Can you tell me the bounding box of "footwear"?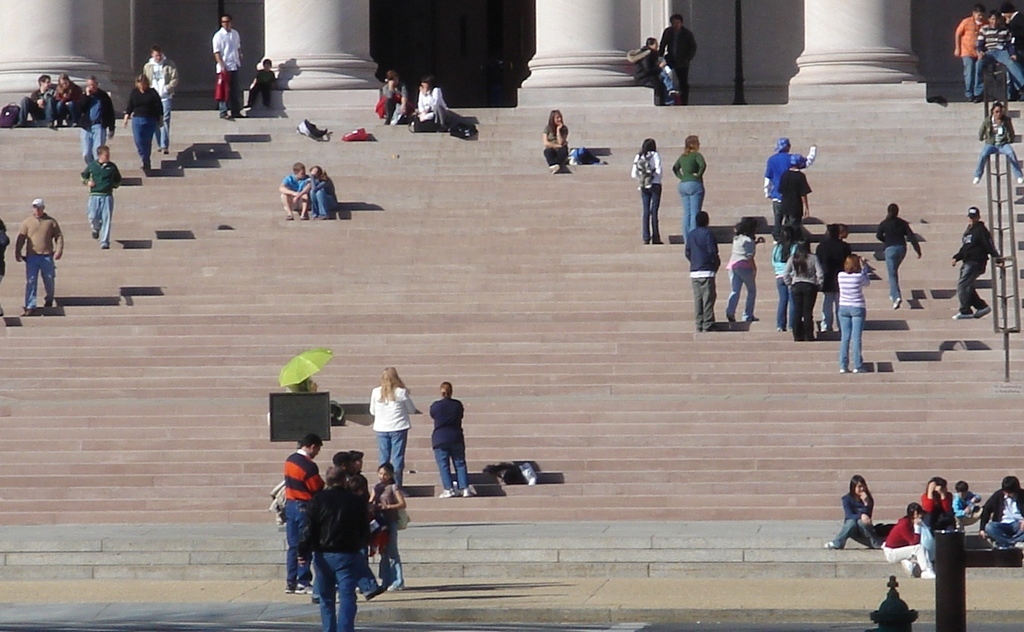
crop(852, 365, 863, 374).
